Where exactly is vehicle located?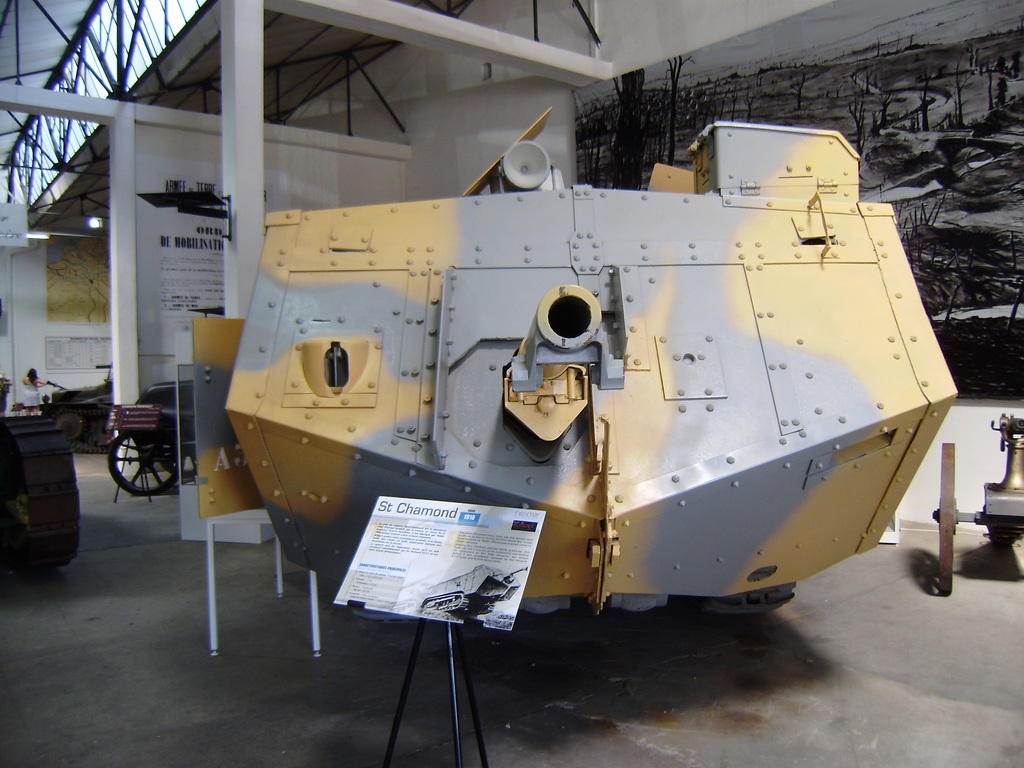
Its bounding box is BBox(209, 134, 984, 633).
